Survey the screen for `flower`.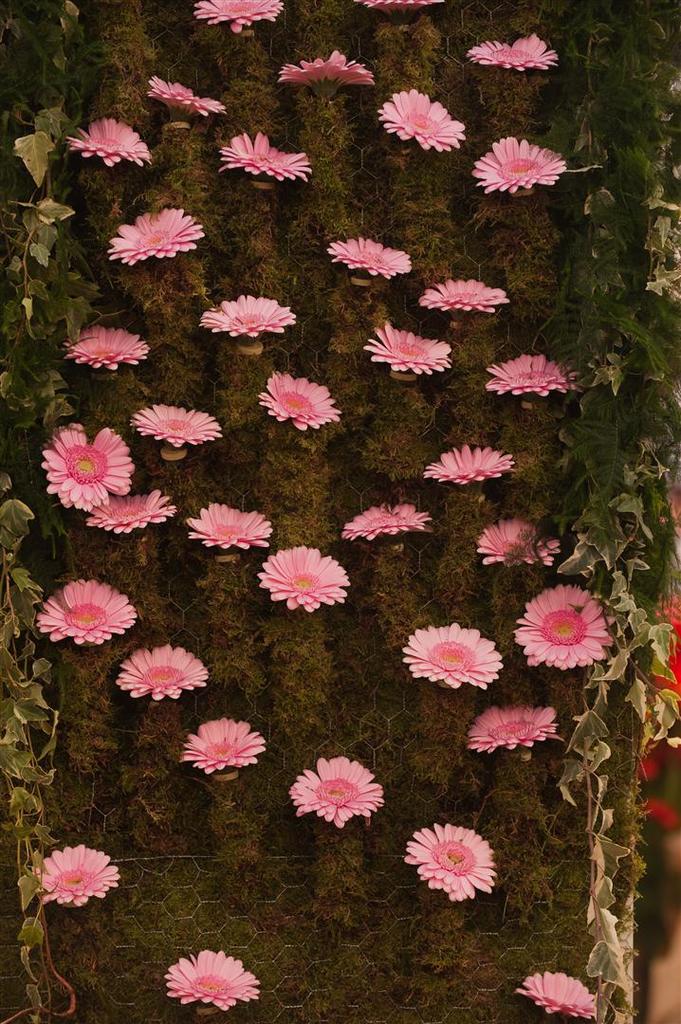
Survey found: bbox=(470, 519, 561, 570).
